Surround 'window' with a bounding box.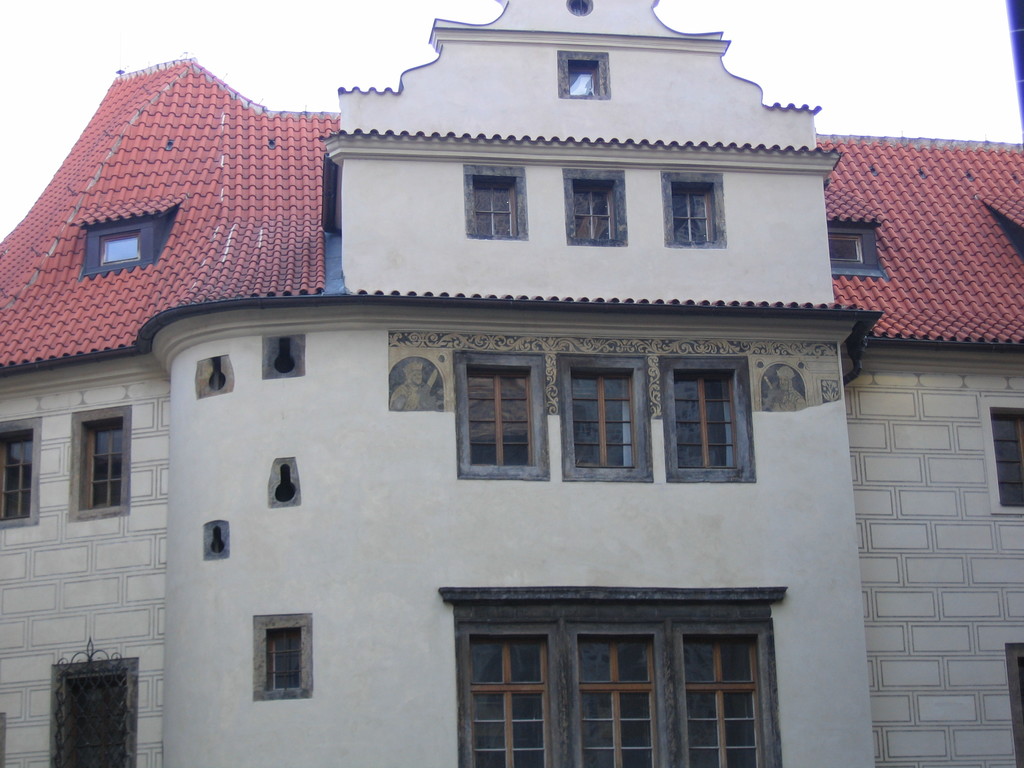
264, 627, 298, 691.
